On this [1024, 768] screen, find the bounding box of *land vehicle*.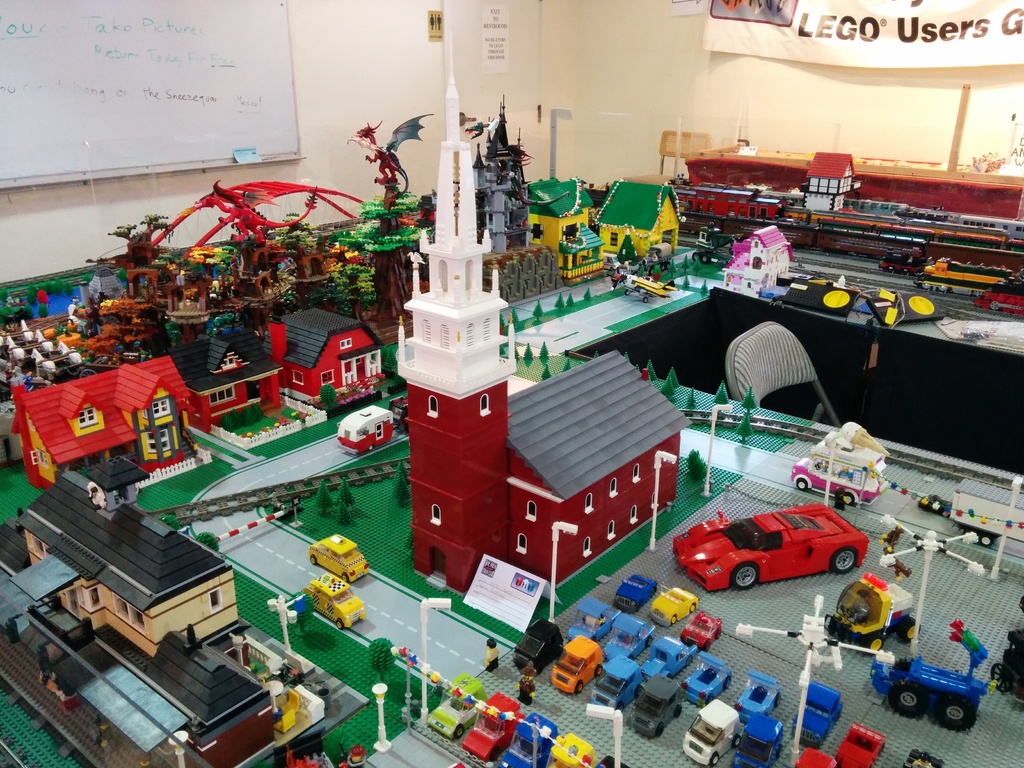
Bounding box: {"left": 957, "top": 214, "right": 1023, "bottom": 240}.
